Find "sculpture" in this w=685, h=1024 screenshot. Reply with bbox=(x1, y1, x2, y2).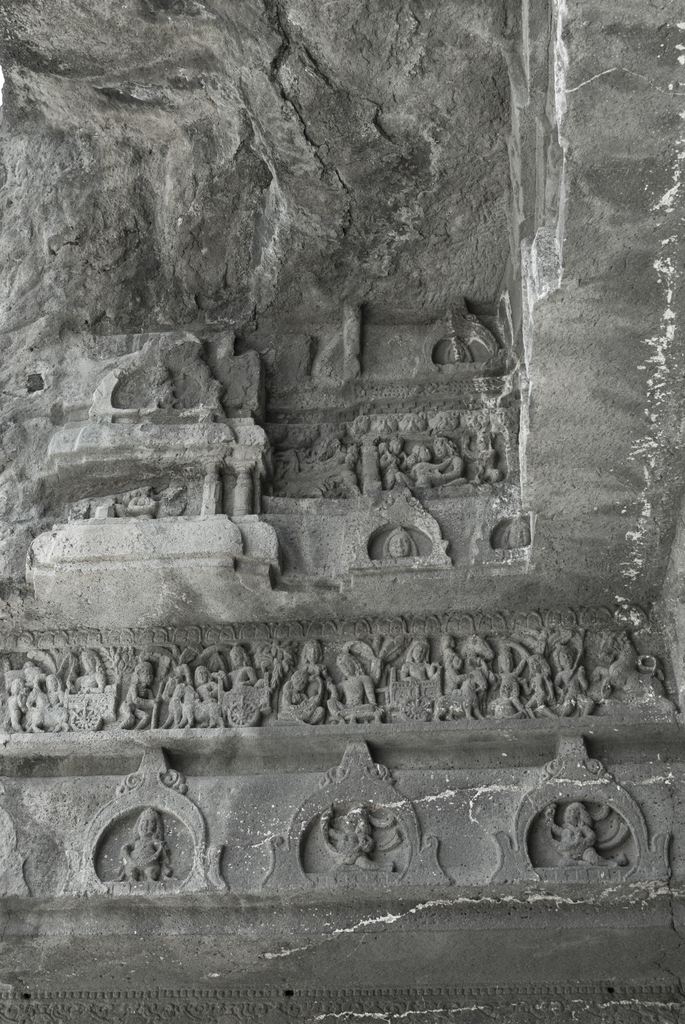
bbox=(312, 809, 399, 865).
